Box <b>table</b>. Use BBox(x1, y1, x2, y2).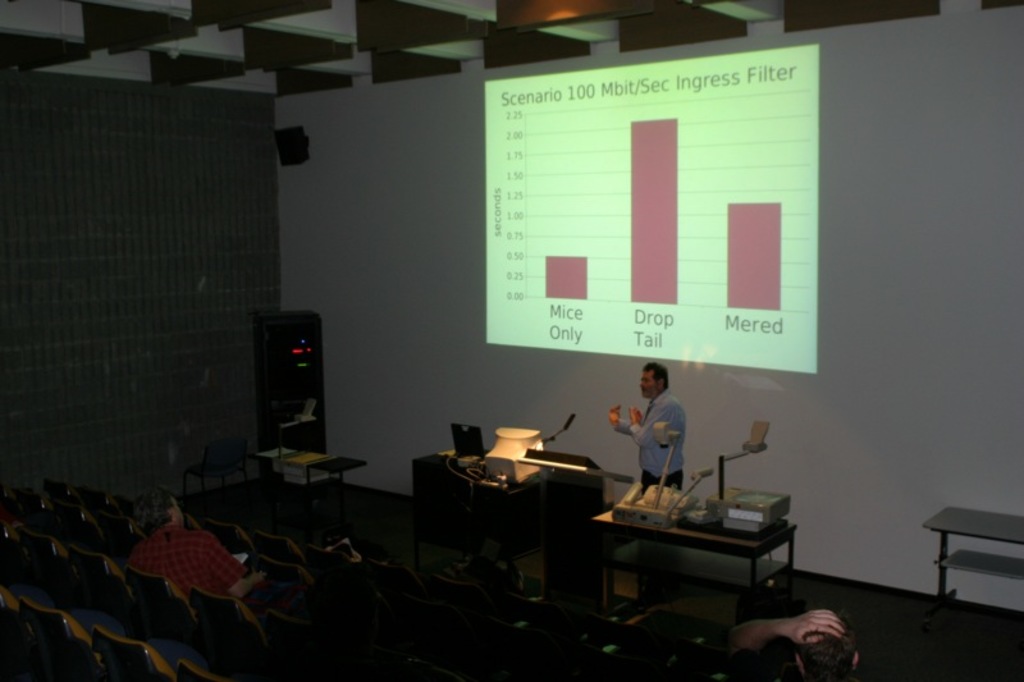
BBox(416, 448, 611, 604).
